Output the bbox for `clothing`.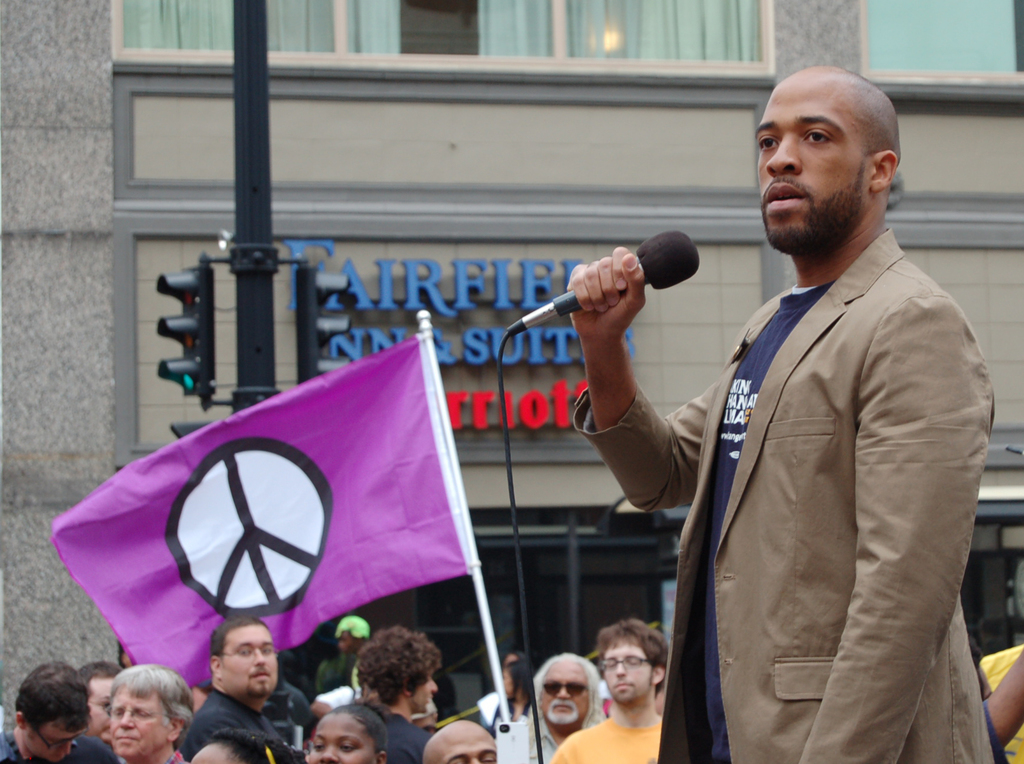
<bbox>979, 640, 1023, 763</bbox>.
